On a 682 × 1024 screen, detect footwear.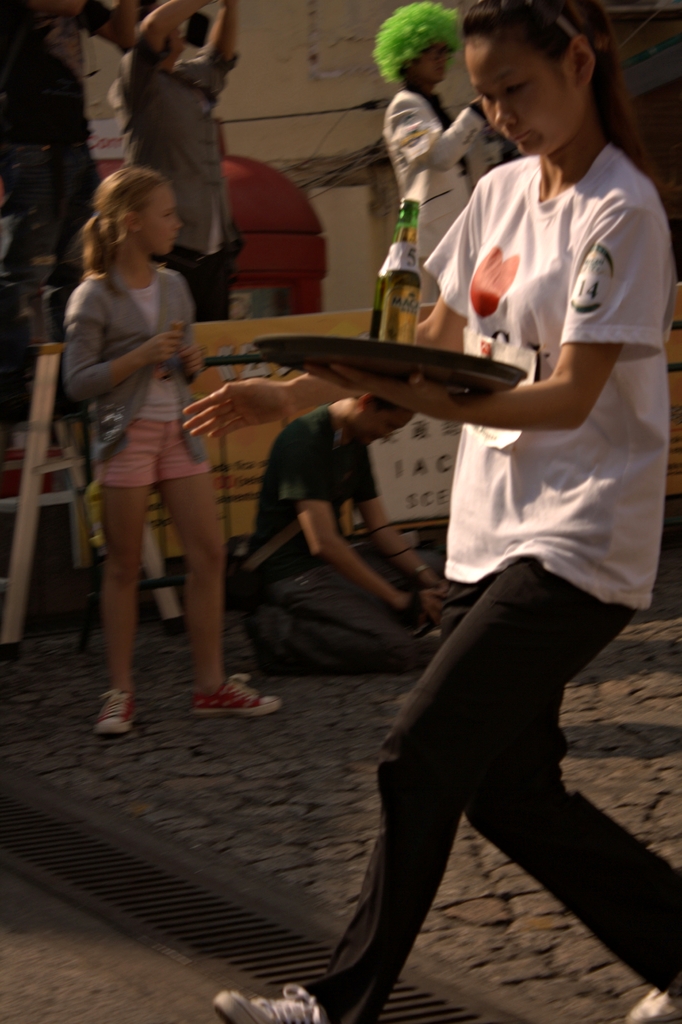
(213, 979, 320, 1023).
